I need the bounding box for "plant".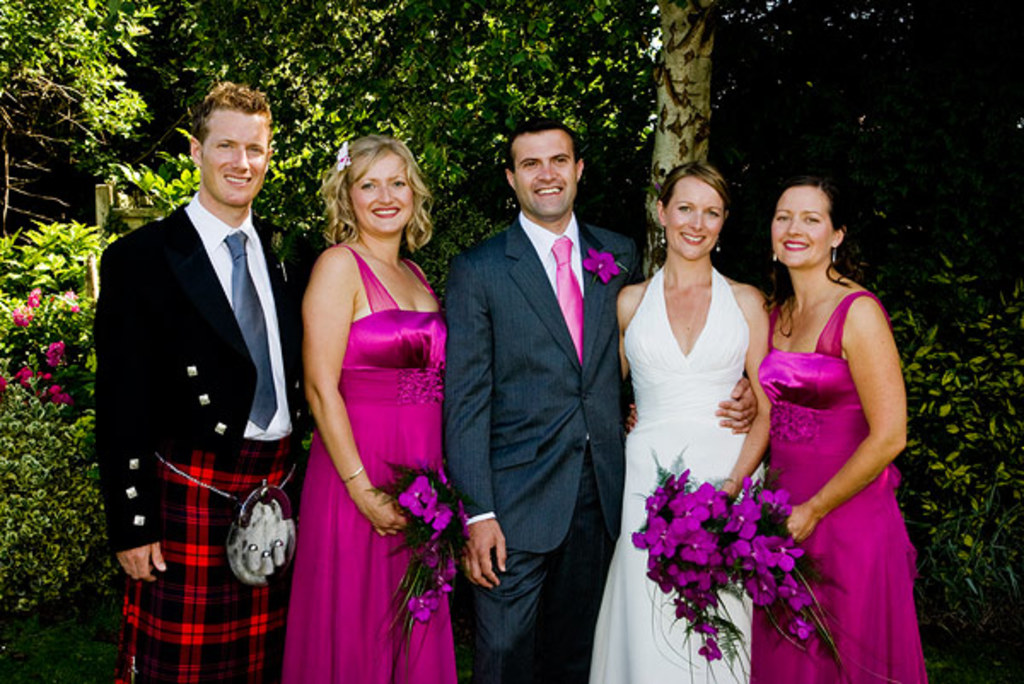
Here it is: 0,292,108,416.
